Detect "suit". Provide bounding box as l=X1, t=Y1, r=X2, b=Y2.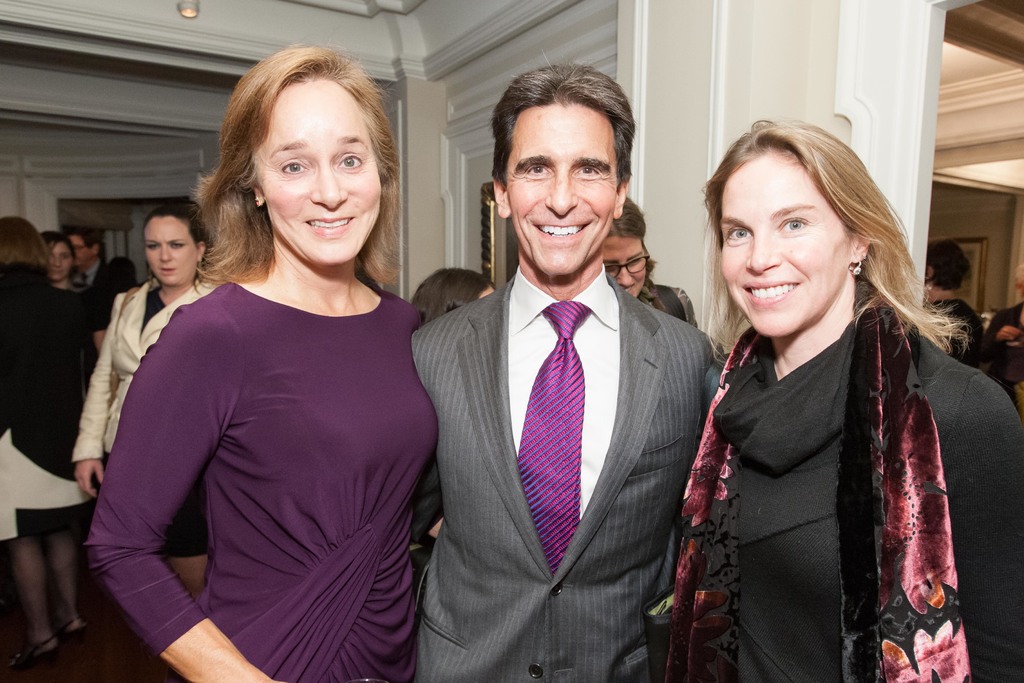
l=72, t=259, r=130, b=315.
